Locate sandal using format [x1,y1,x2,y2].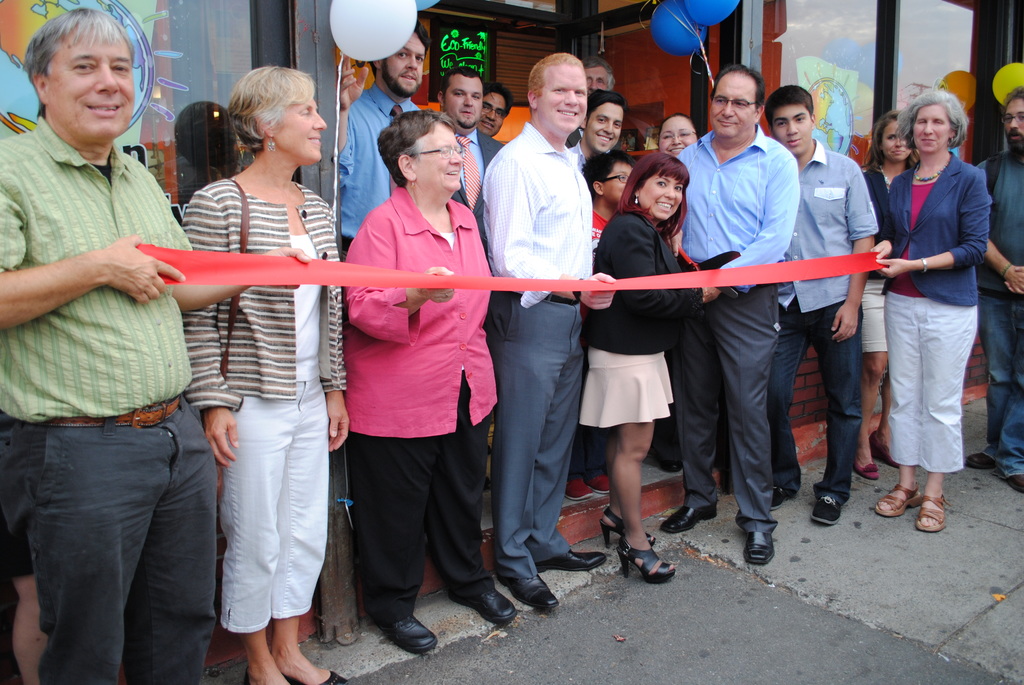
[622,550,672,577].
